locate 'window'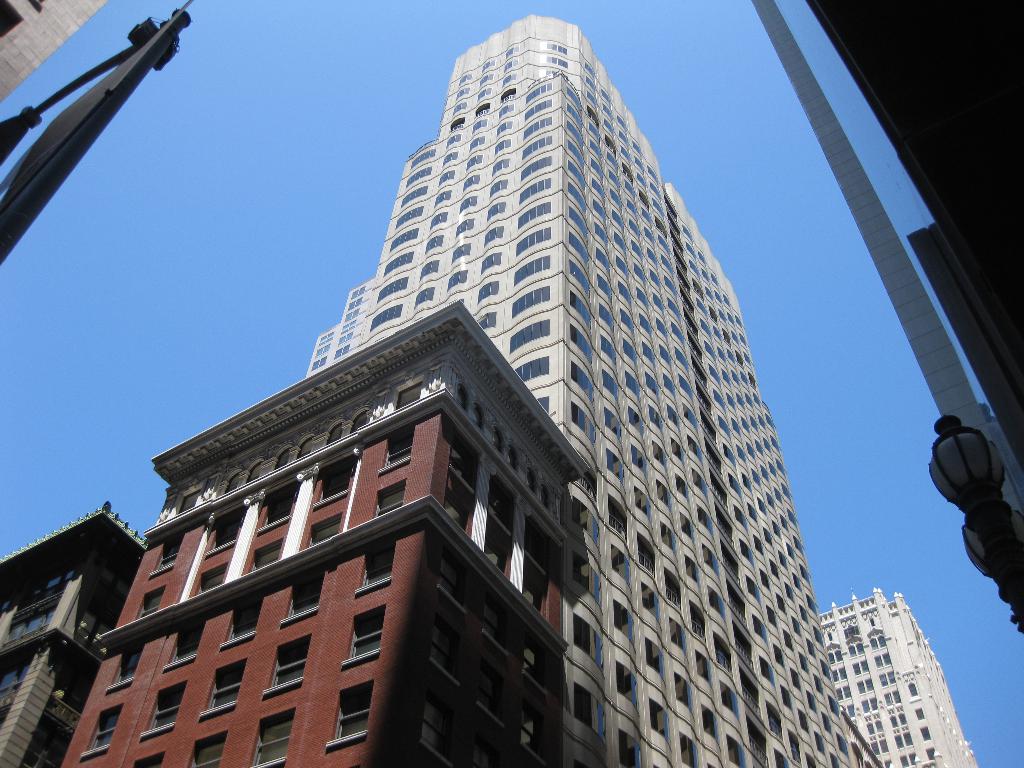
detection(765, 605, 782, 631)
